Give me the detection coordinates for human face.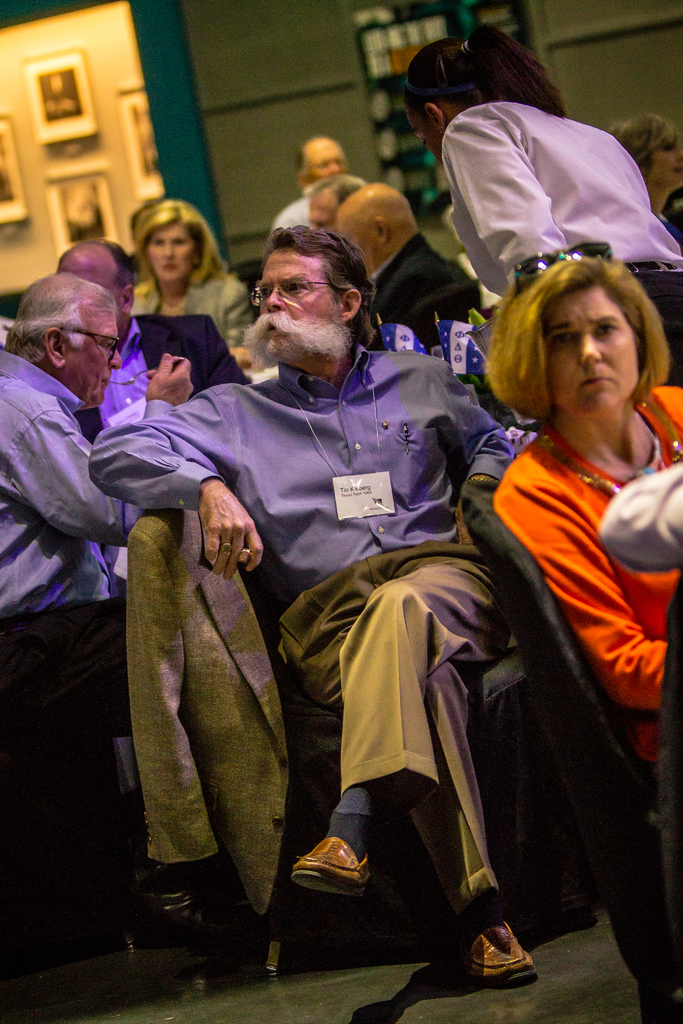
x1=258 y1=248 x2=342 y2=355.
